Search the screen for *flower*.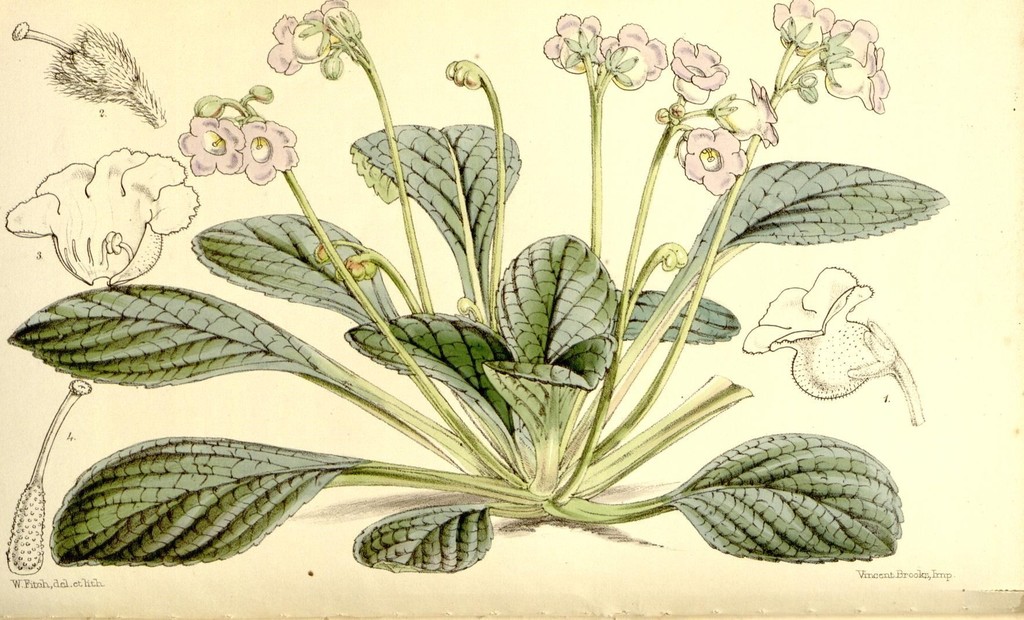
Found at (597, 20, 669, 90).
